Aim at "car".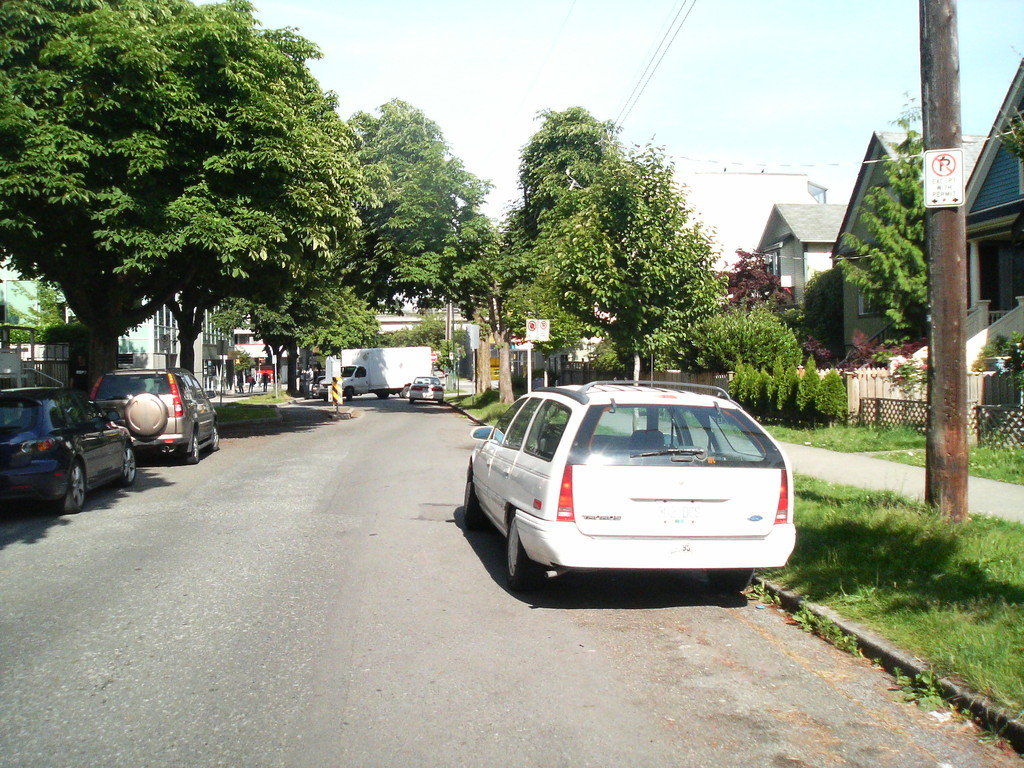
Aimed at [0, 387, 134, 512].
